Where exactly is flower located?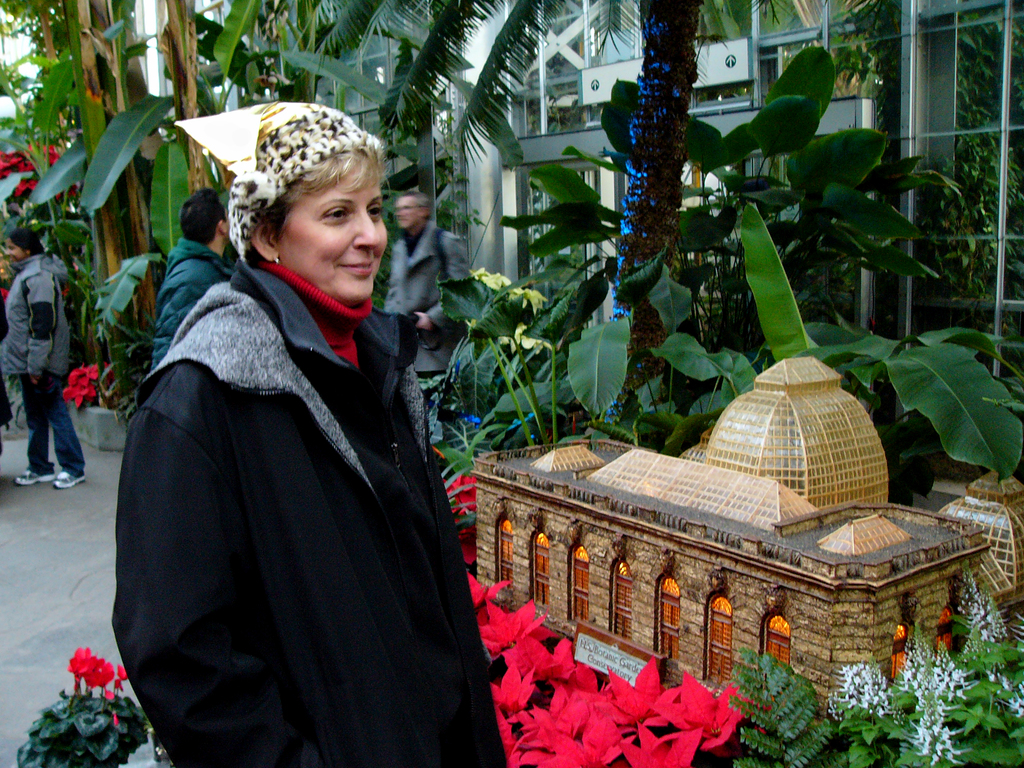
Its bounding box is (70,362,102,387).
